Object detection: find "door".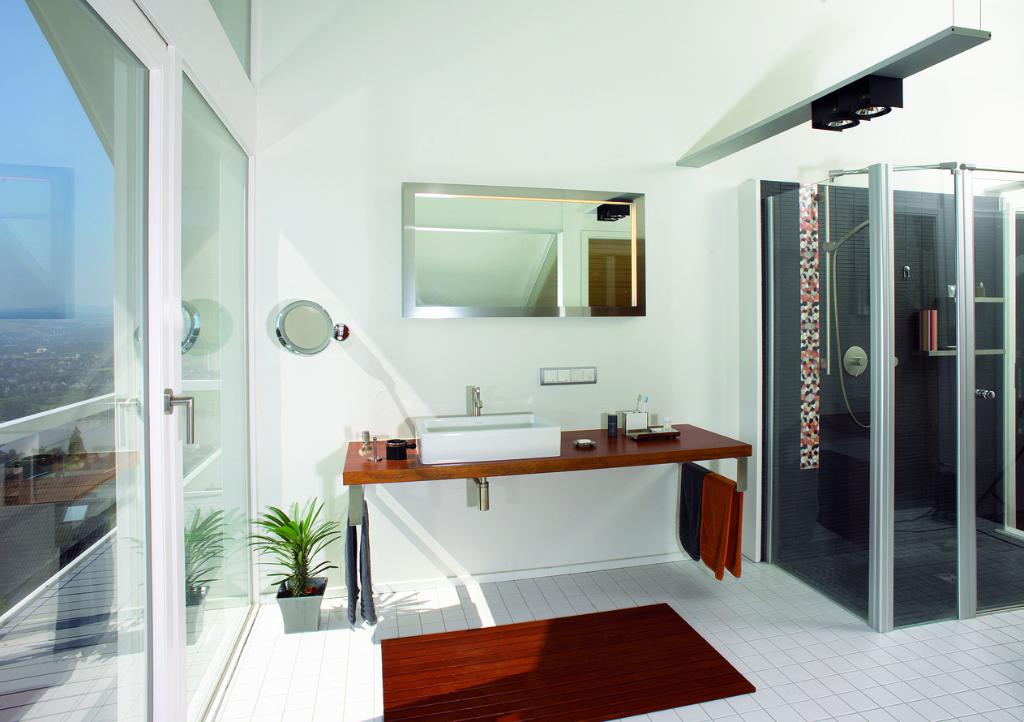
l=833, t=139, r=975, b=635.
